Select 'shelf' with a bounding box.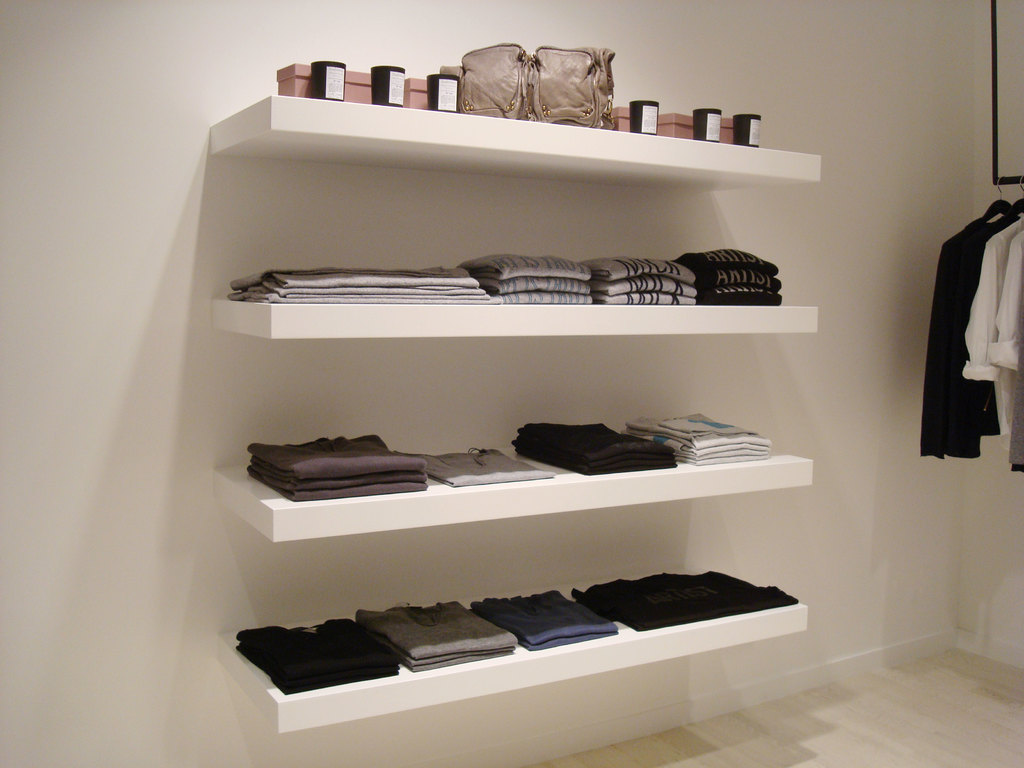
box=[215, 562, 808, 748].
